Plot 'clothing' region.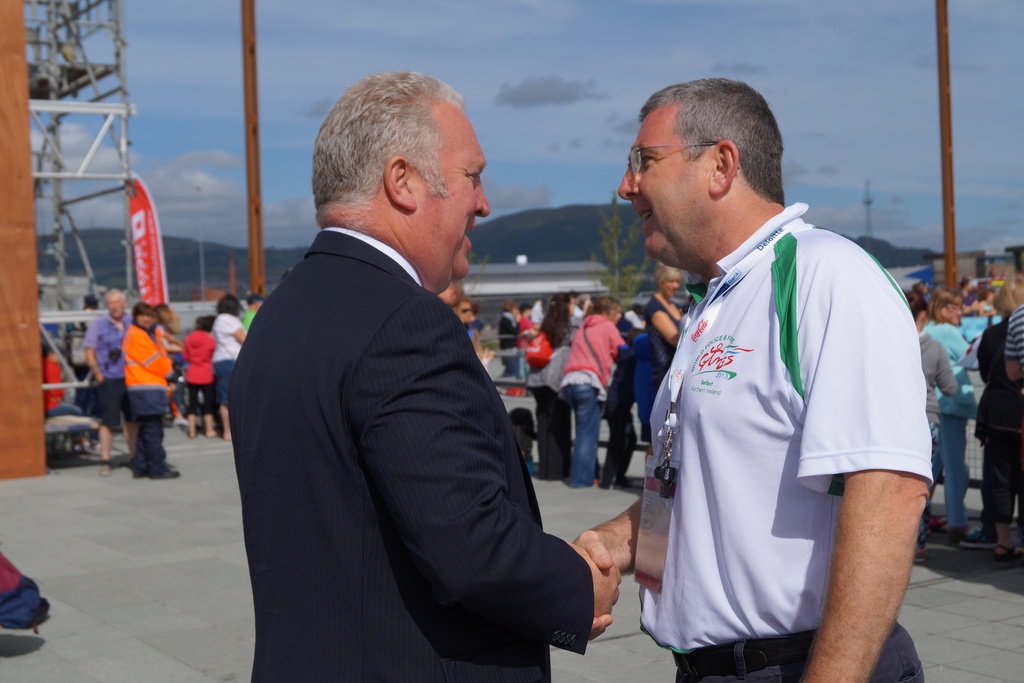
Plotted at [925, 320, 986, 505].
